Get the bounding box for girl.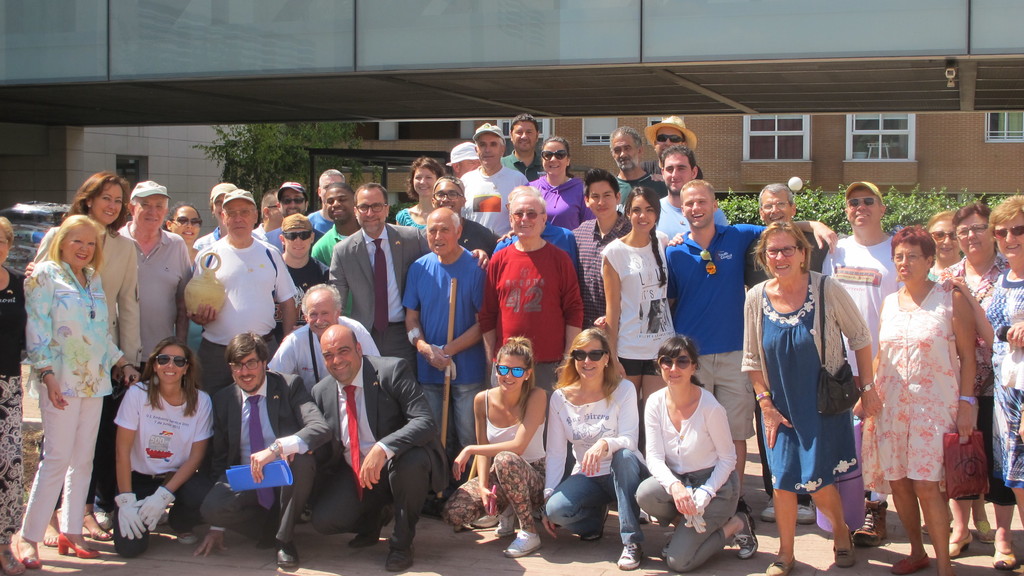
<bbox>452, 335, 543, 550</bbox>.
